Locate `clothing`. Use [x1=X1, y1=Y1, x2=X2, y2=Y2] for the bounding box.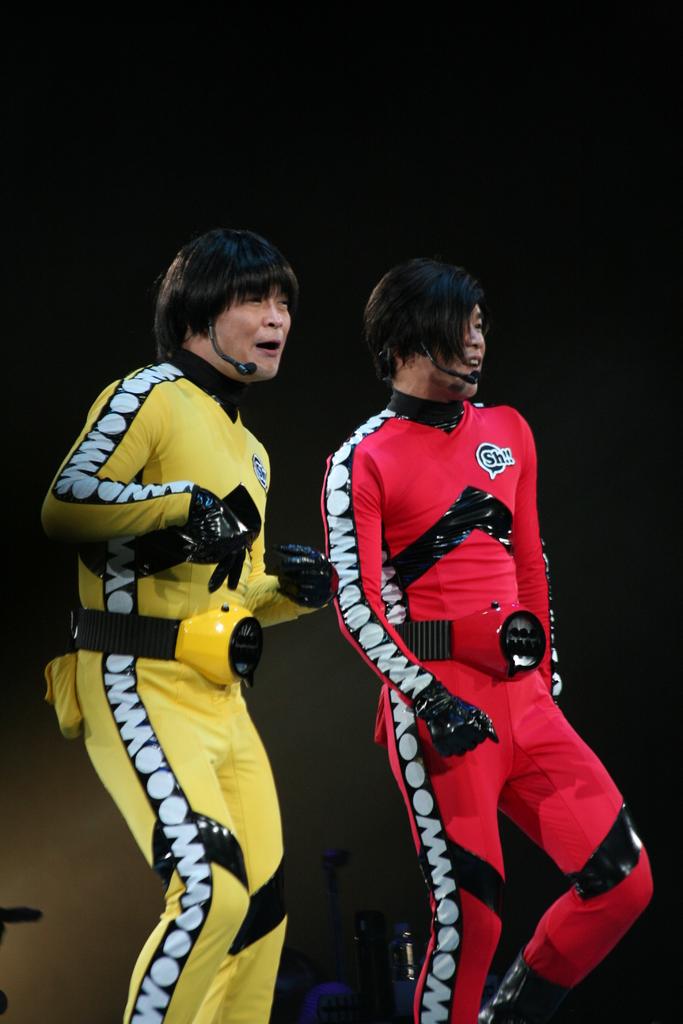
[x1=318, y1=386, x2=650, y2=1023].
